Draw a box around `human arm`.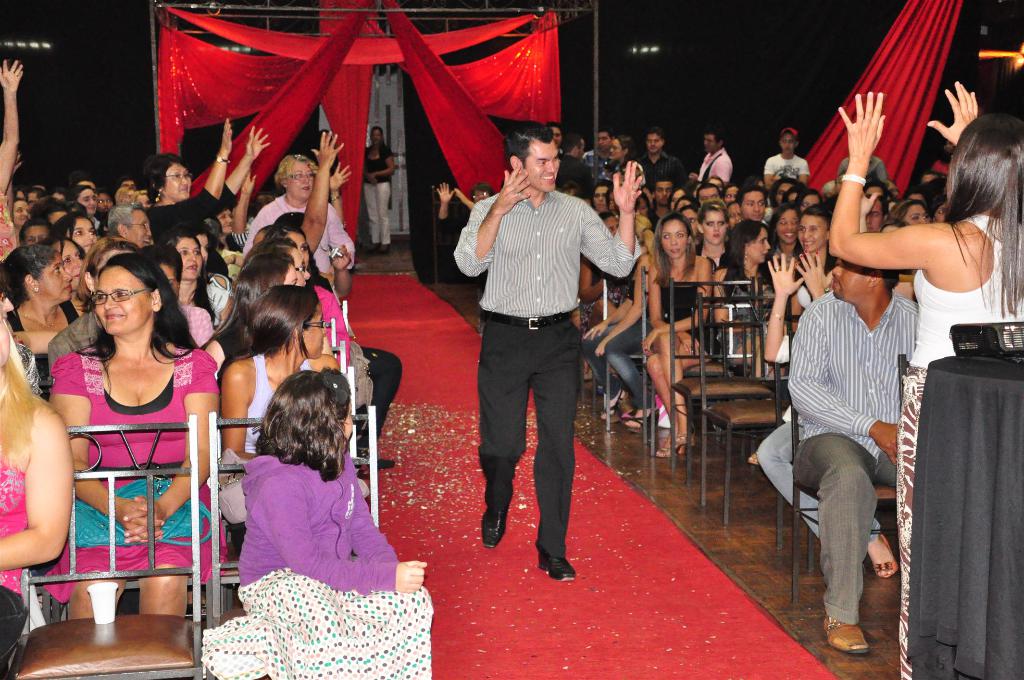
Rect(220, 124, 270, 213).
